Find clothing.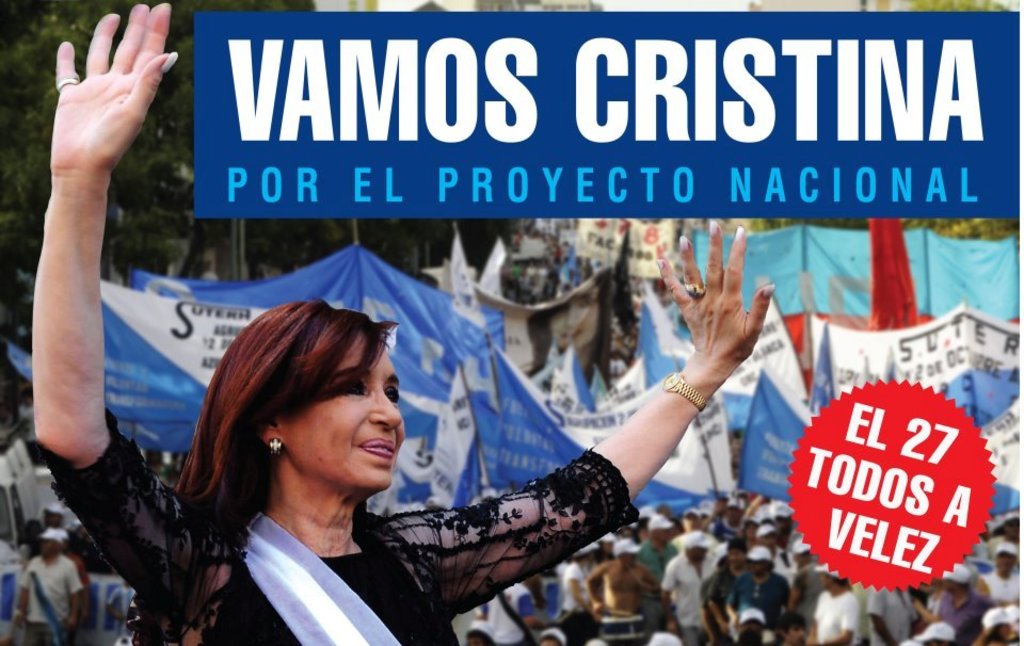
<box>757,545,796,579</box>.
